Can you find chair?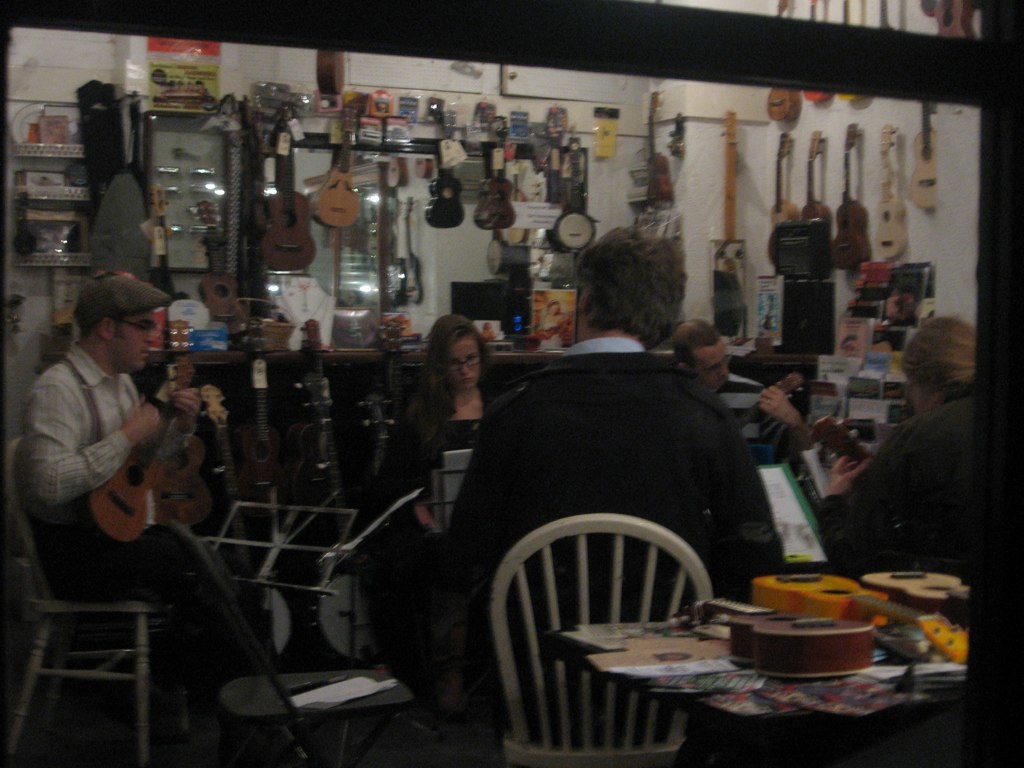
Yes, bounding box: pyautogui.locateOnScreen(481, 507, 761, 739).
